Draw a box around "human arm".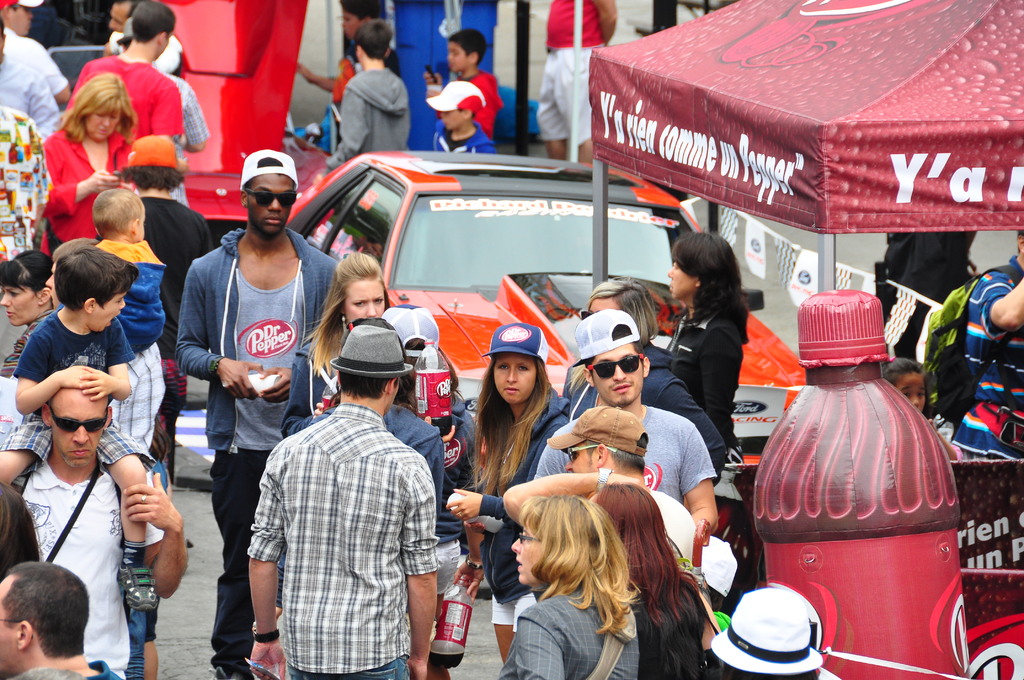
Rect(975, 270, 1023, 335).
